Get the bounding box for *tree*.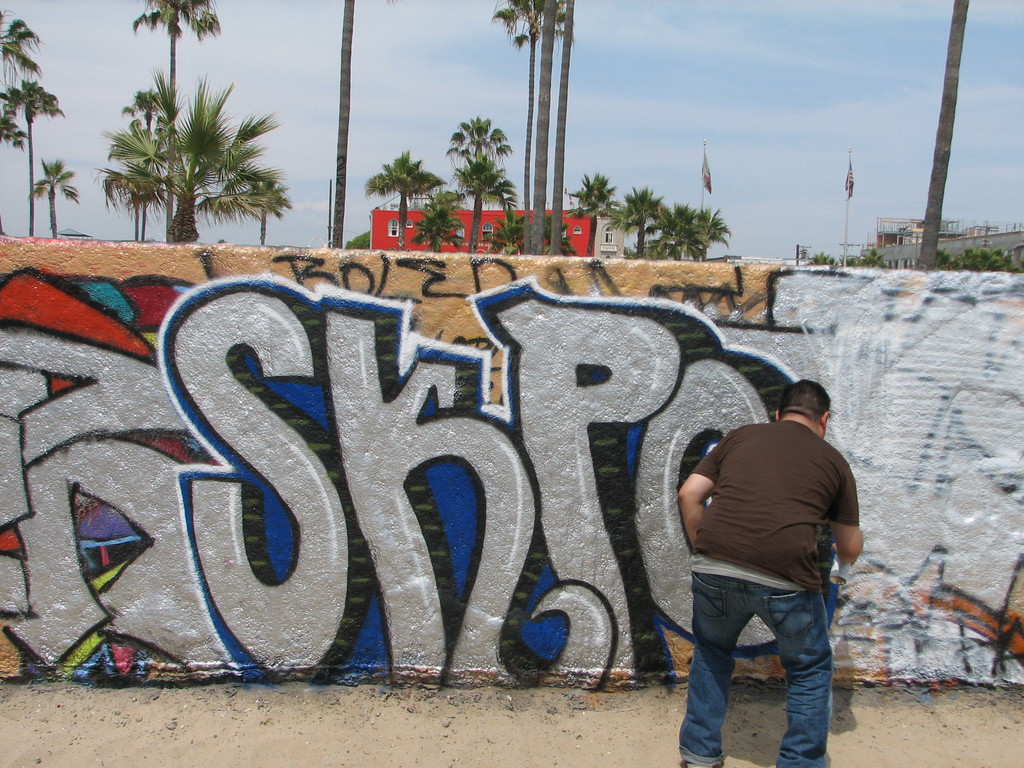
l=20, t=152, r=94, b=241.
